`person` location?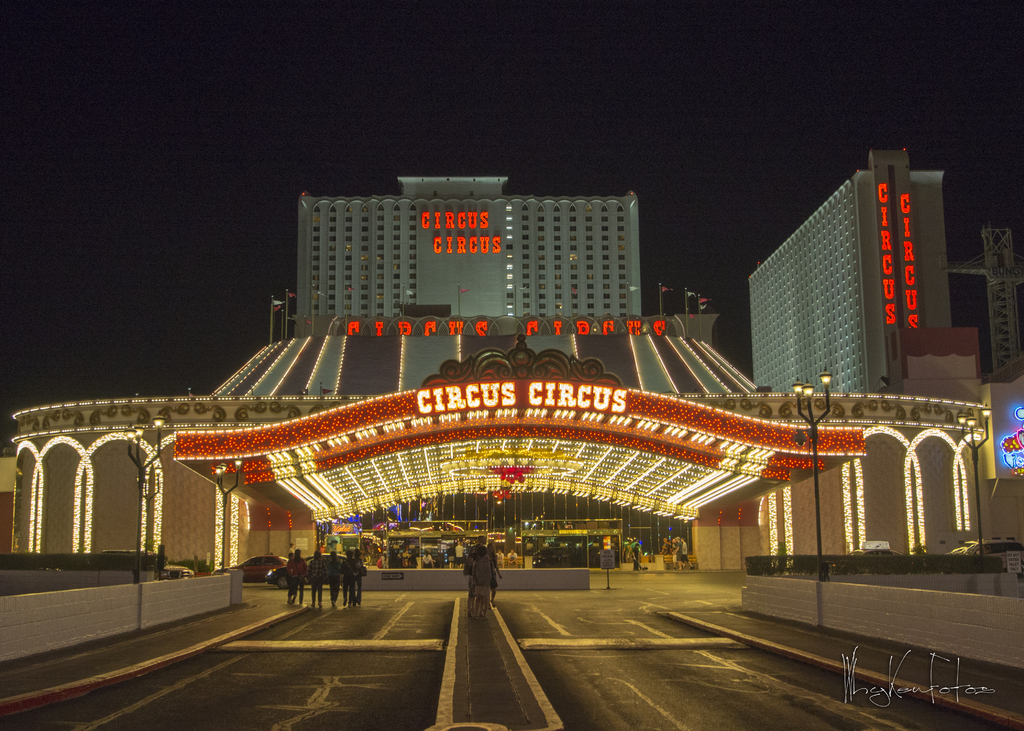
locate(470, 545, 495, 619)
